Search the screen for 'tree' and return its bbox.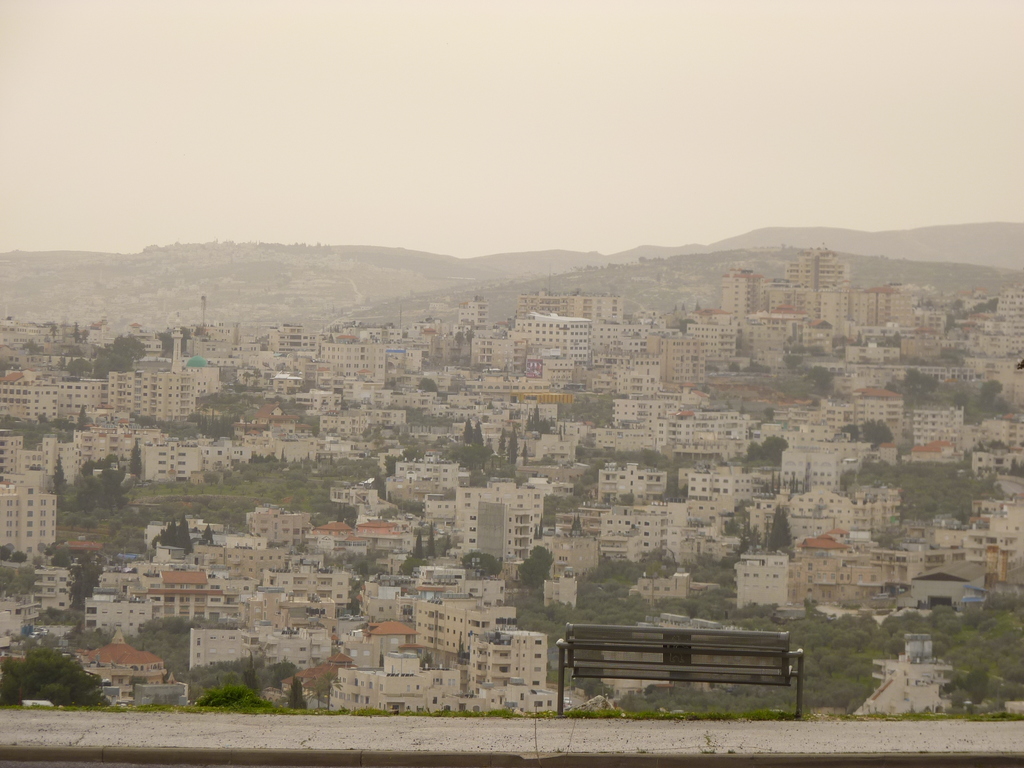
Found: rect(677, 319, 698, 333).
